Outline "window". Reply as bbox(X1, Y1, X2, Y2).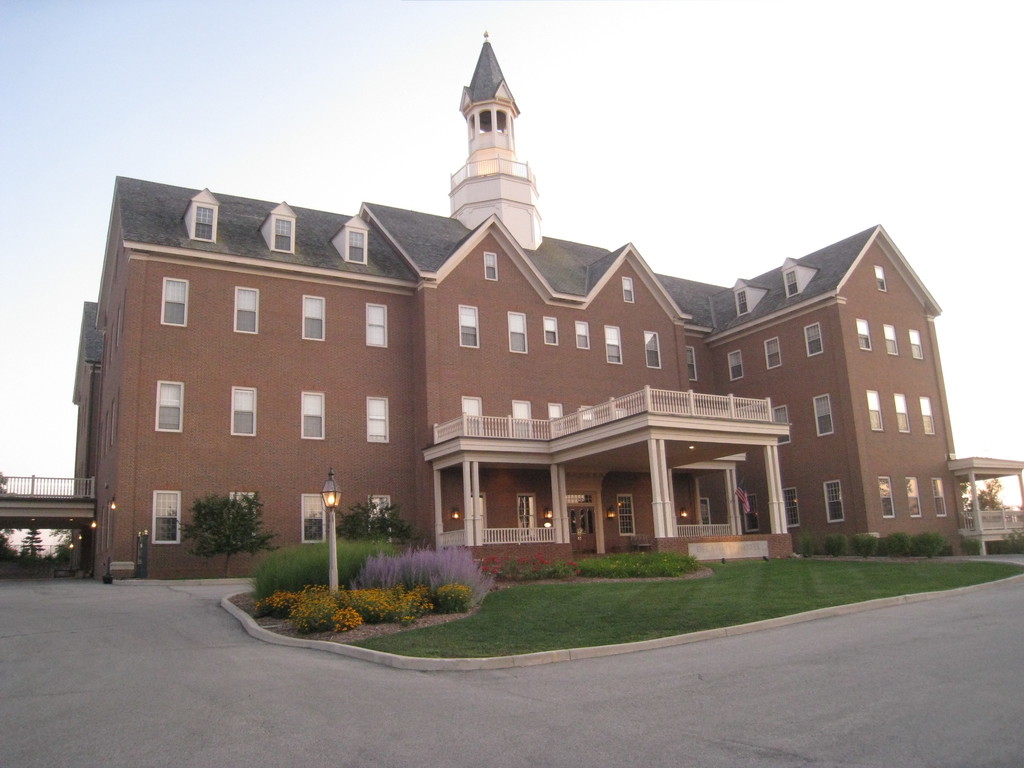
bbox(894, 395, 906, 433).
